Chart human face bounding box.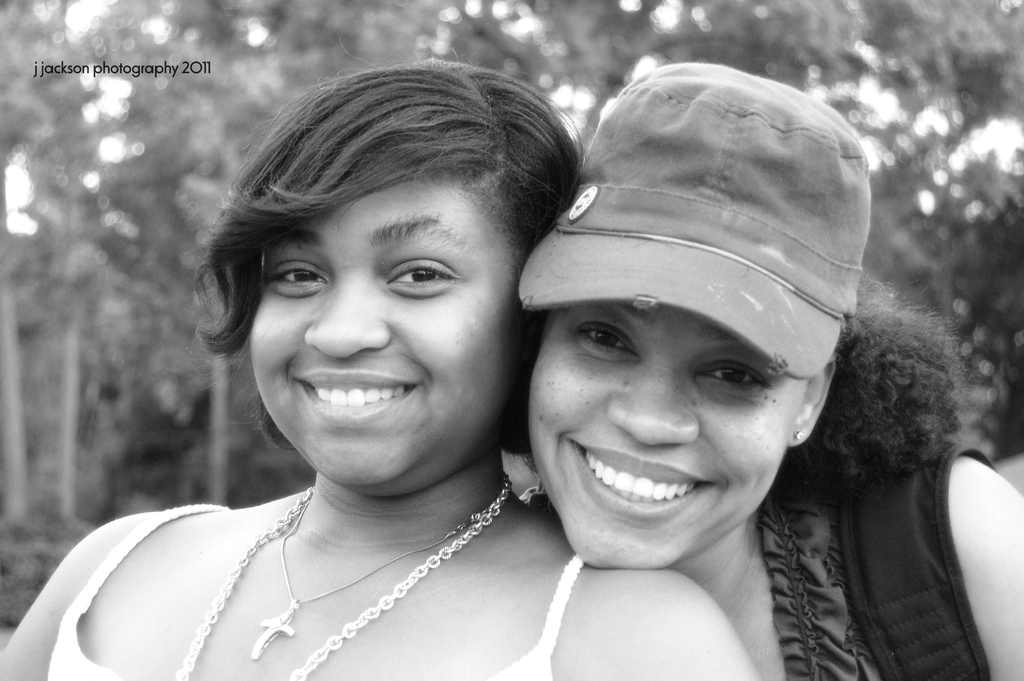
Charted: <region>527, 315, 793, 569</region>.
